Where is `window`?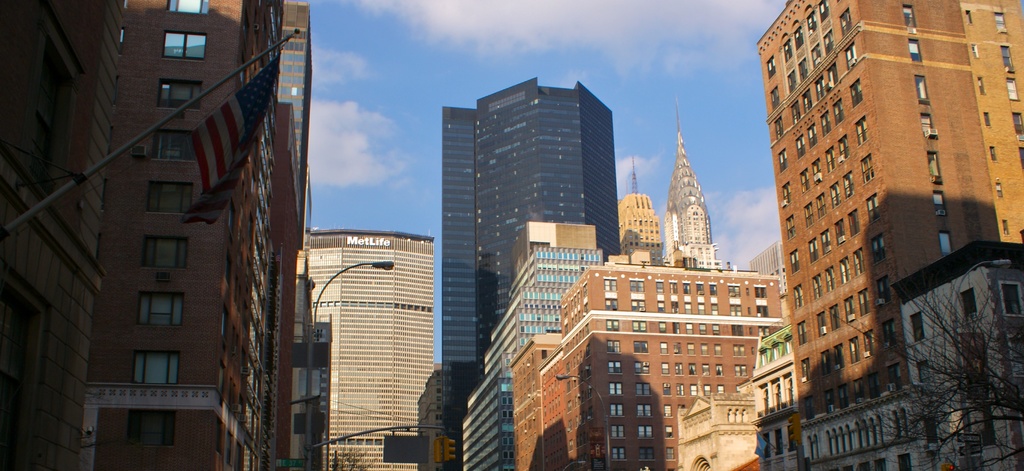
{"x1": 691, "y1": 382, "x2": 698, "y2": 396}.
